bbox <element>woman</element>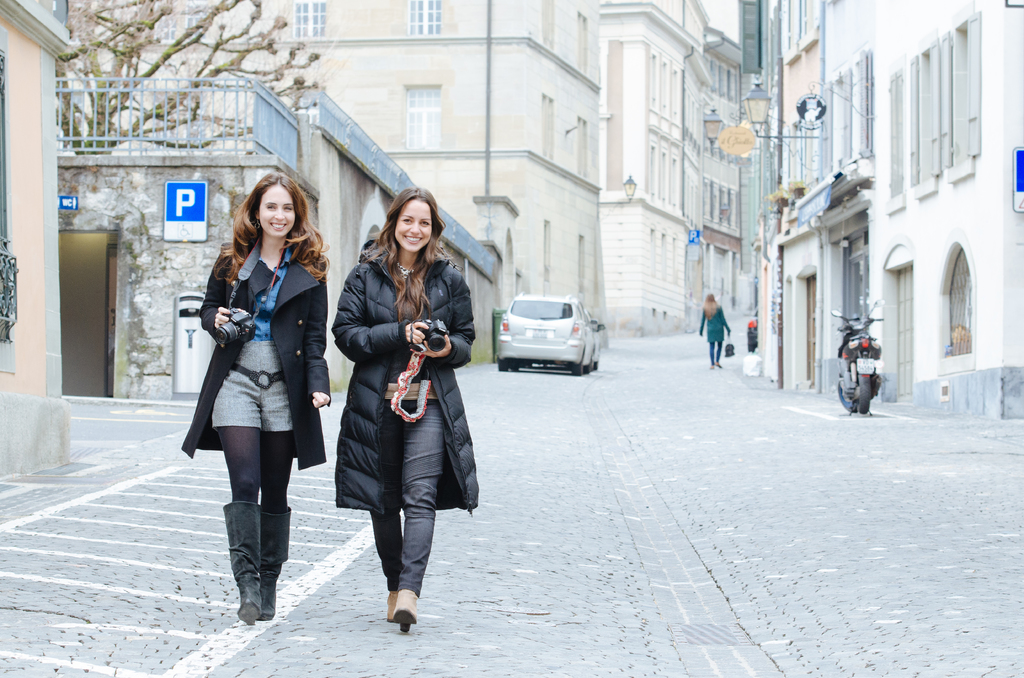
175,182,323,604
